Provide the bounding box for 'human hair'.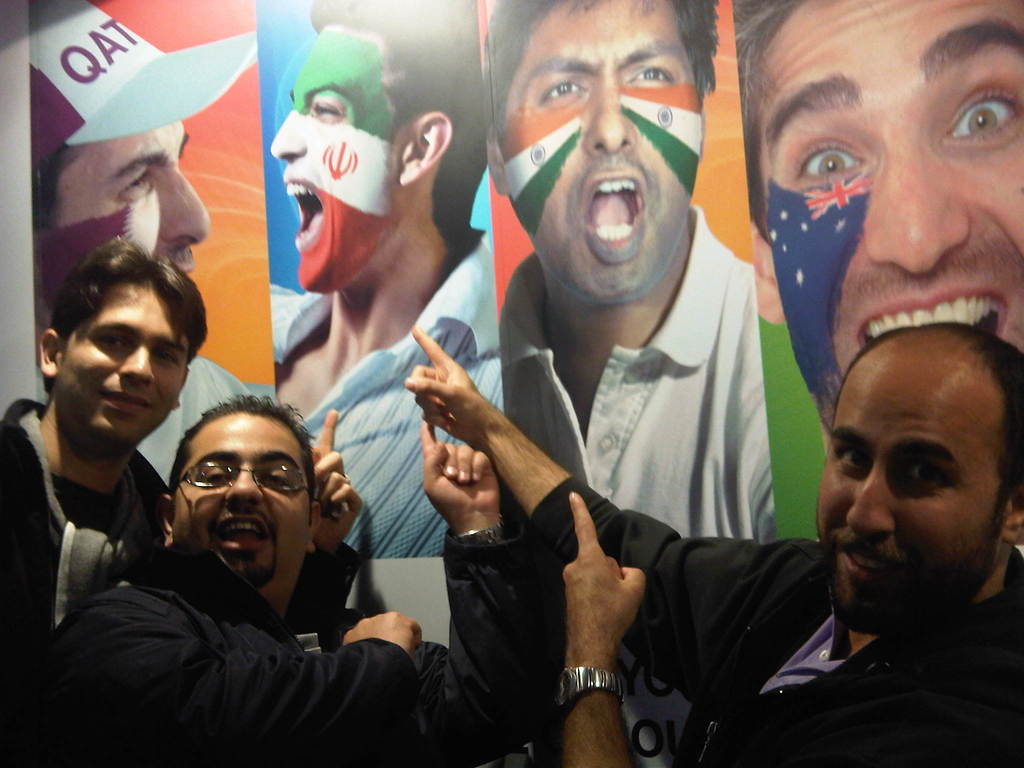
detection(731, 0, 801, 225).
